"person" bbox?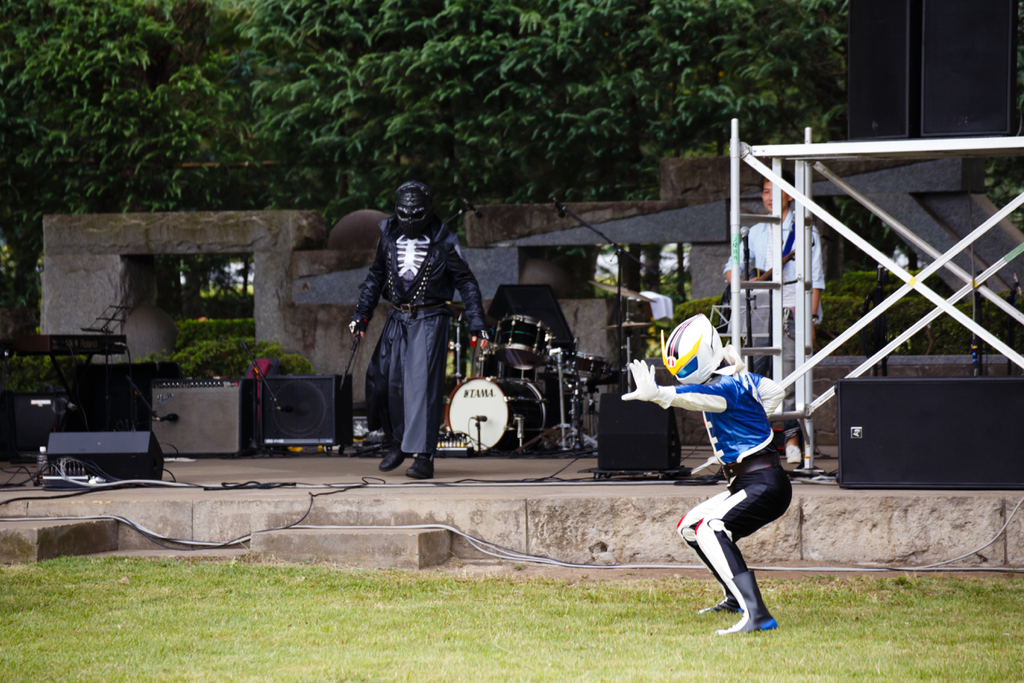
[353, 181, 493, 481]
